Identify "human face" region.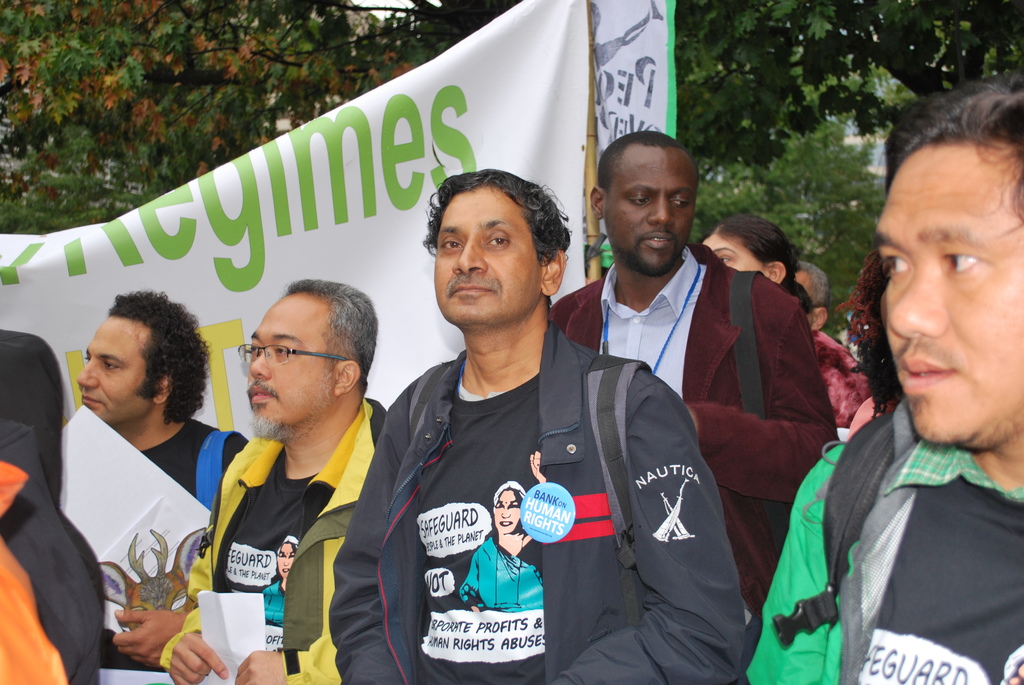
Region: rect(703, 230, 764, 276).
